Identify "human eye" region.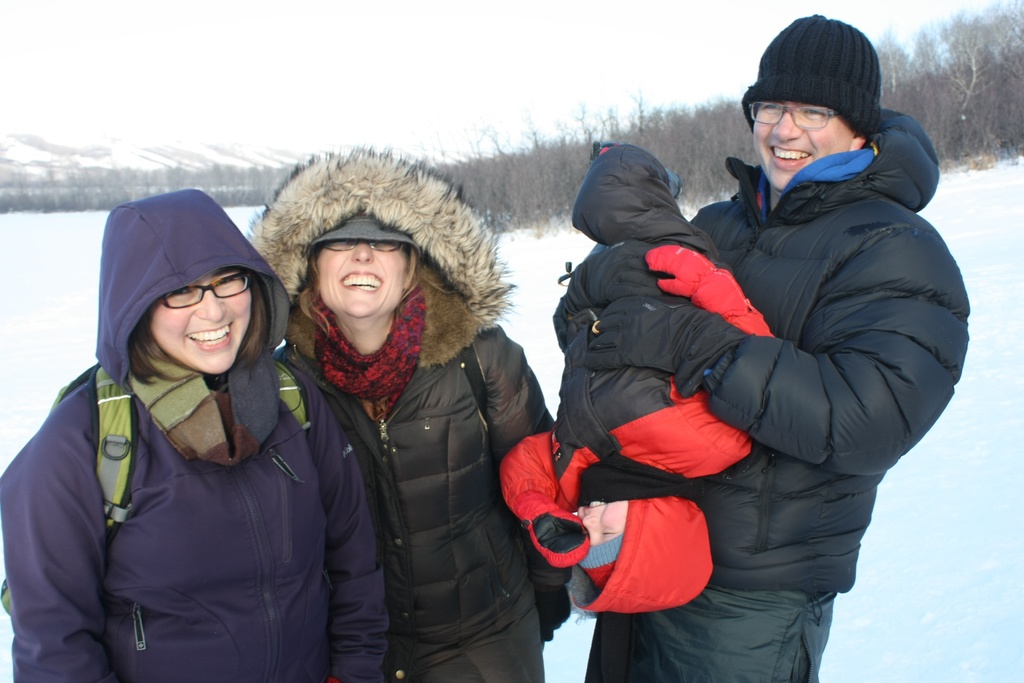
Region: 214, 270, 240, 290.
